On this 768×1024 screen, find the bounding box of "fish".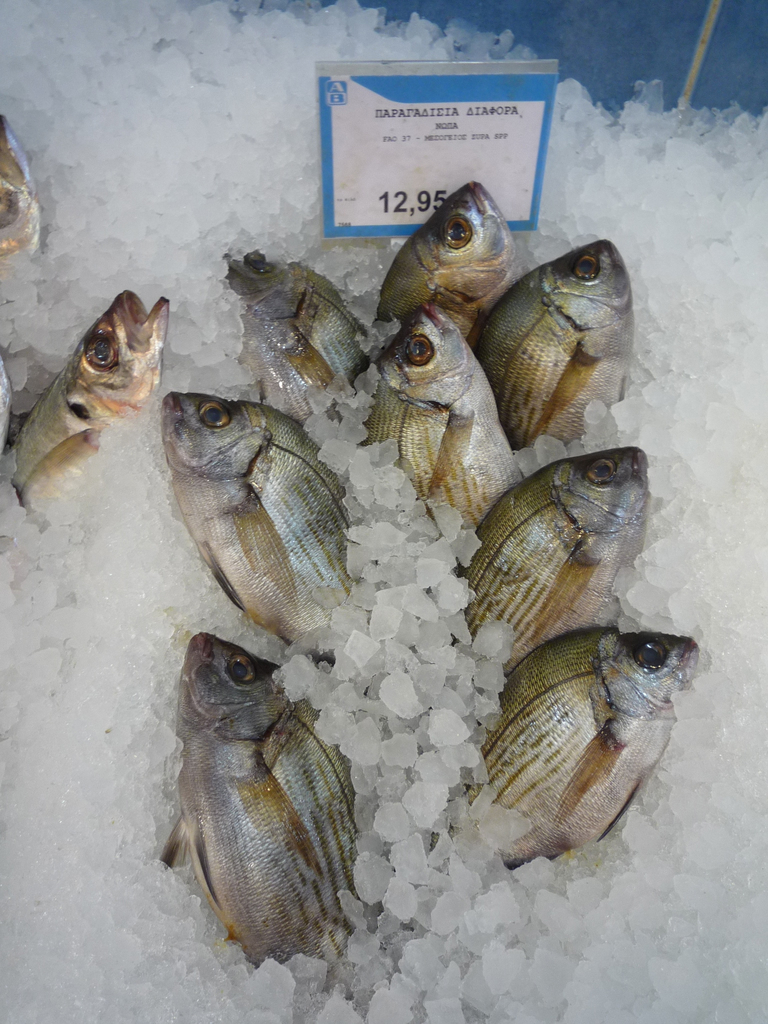
Bounding box: BBox(367, 182, 536, 340).
